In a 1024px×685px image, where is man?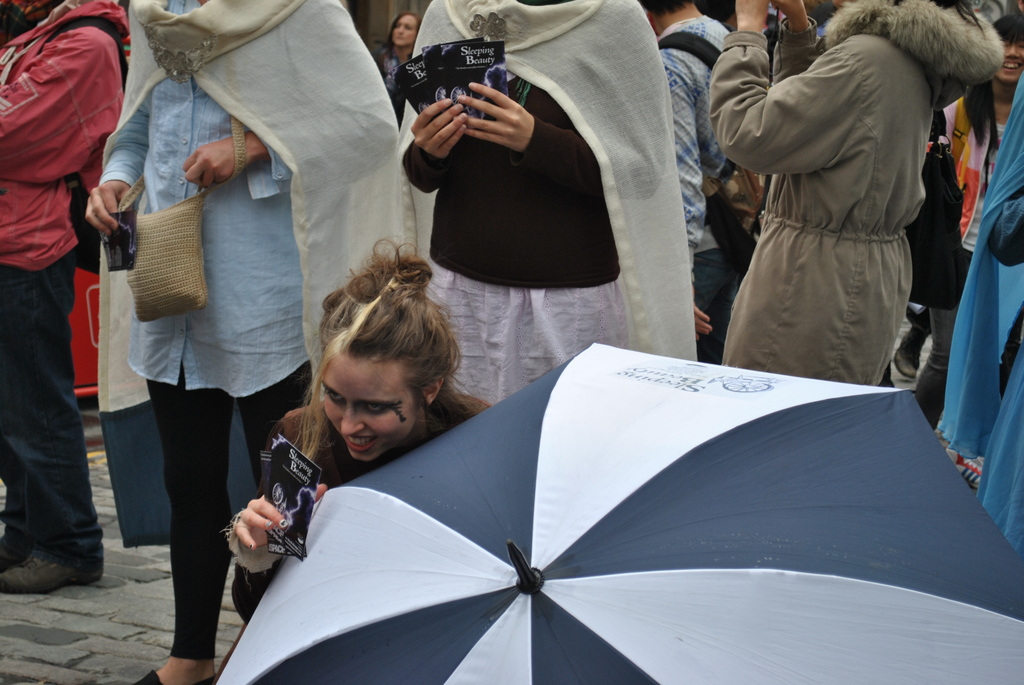
0, 0, 115, 575.
